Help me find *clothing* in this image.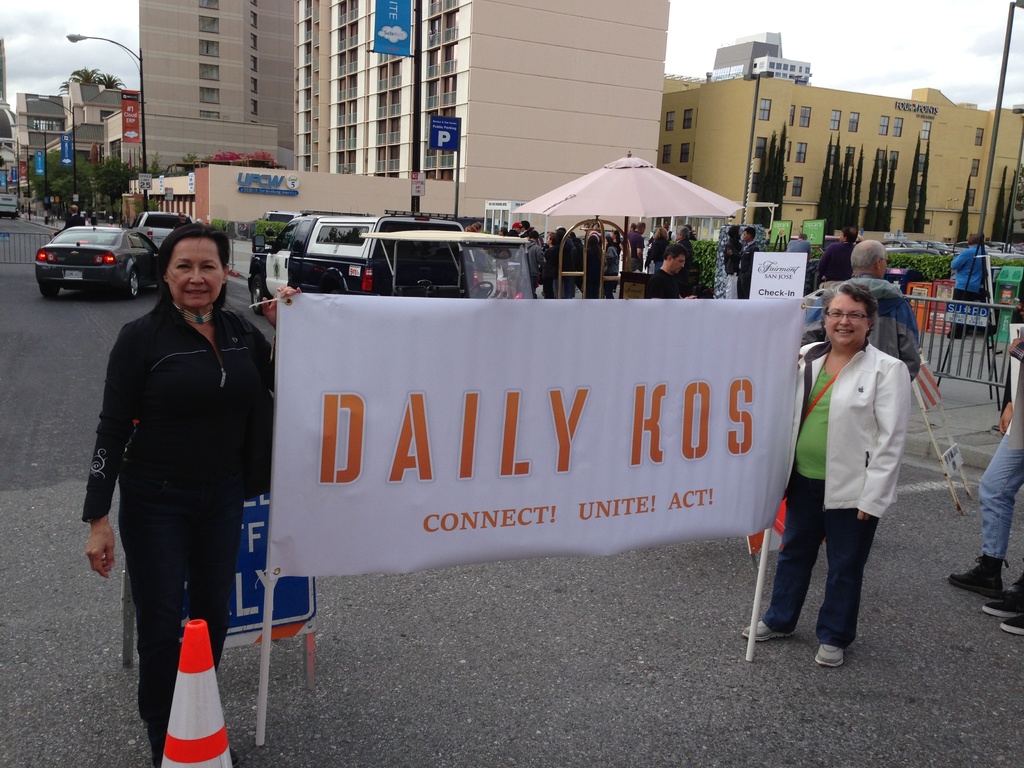
Found it: [left=647, top=269, right=678, bottom=297].
